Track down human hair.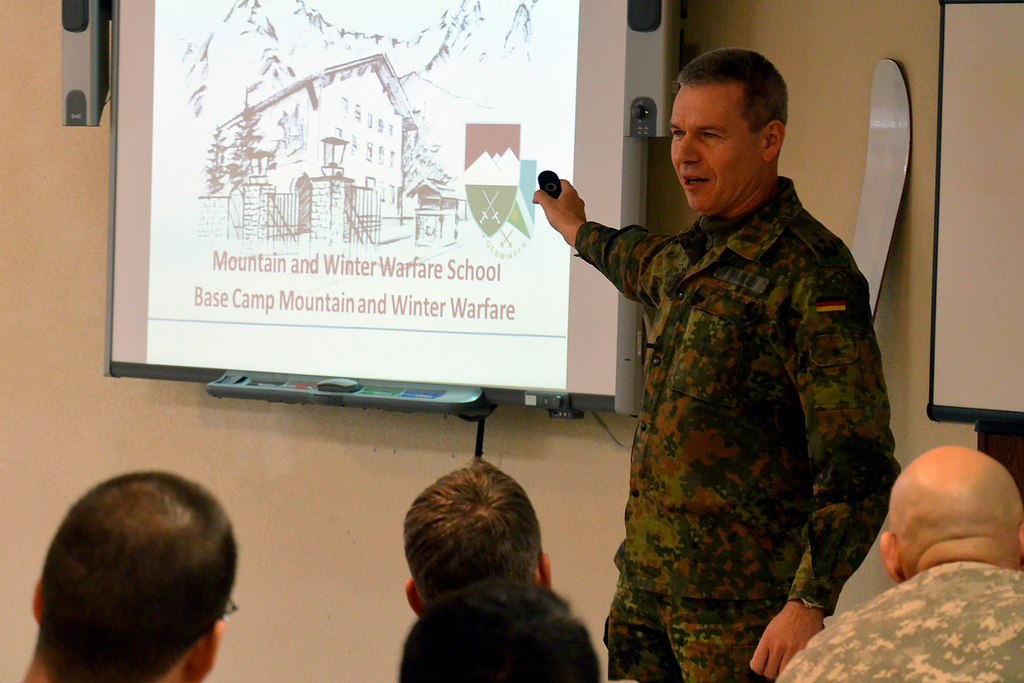
Tracked to BBox(28, 485, 240, 682).
